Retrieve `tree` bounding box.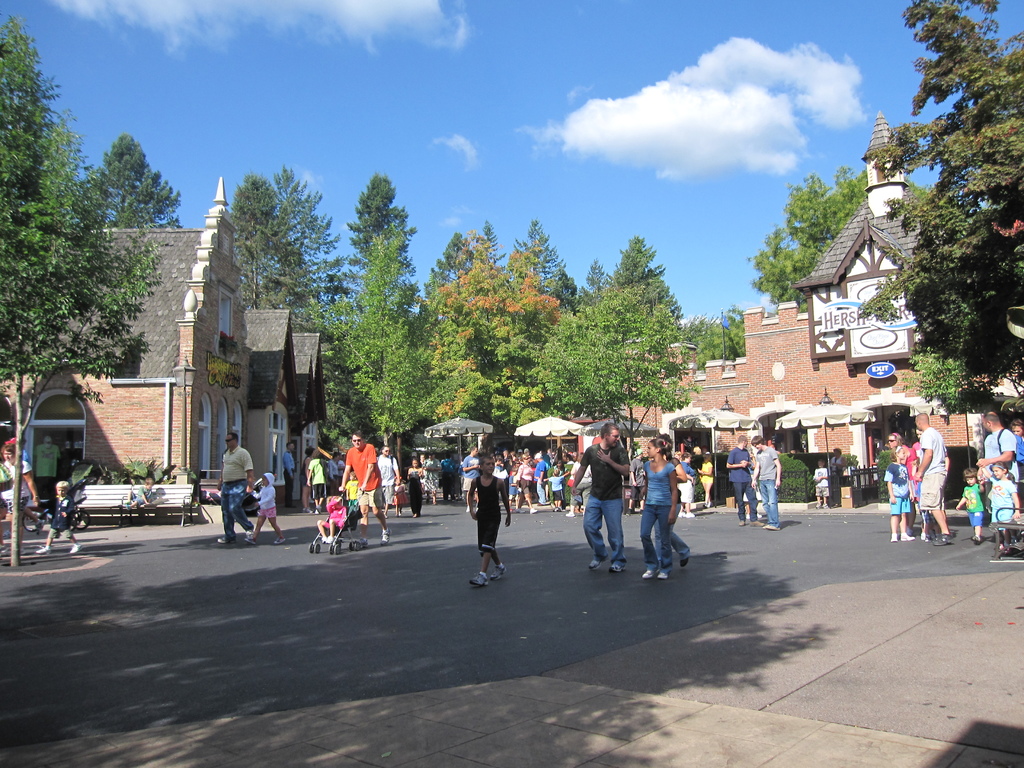
Bounding box: (x1=499, y1=225, x2=596, y2=305).
